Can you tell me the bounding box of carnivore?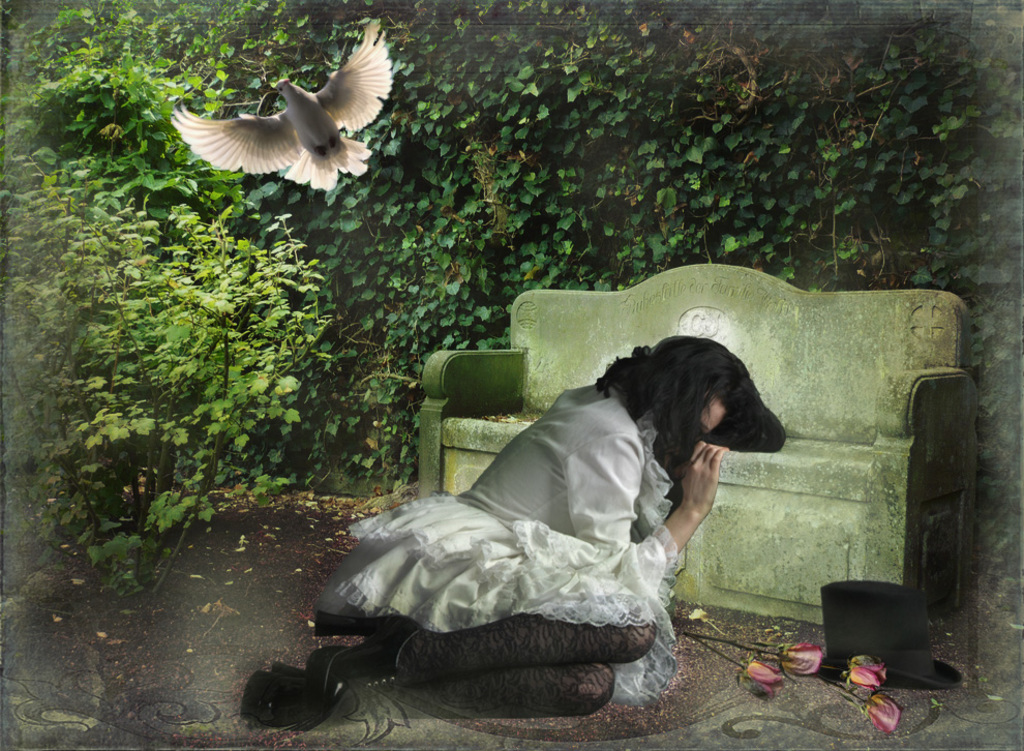
box(151, 23, 381, 200).
